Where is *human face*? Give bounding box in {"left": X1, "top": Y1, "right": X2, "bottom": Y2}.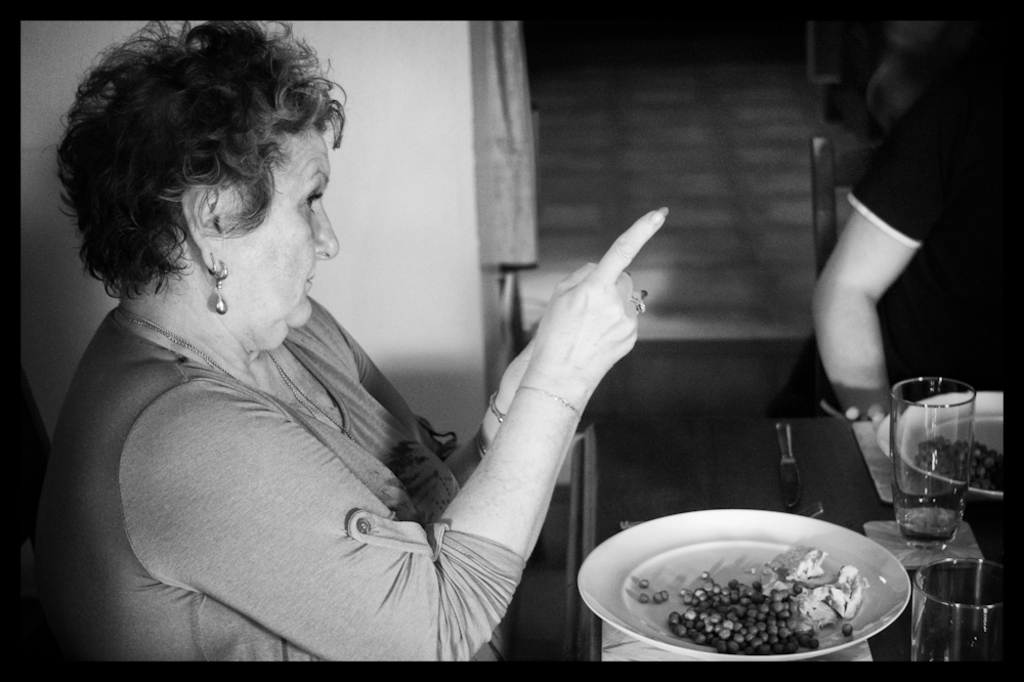
{"left": 218, "top": 129, "right": 340, "bottom": 350}.
